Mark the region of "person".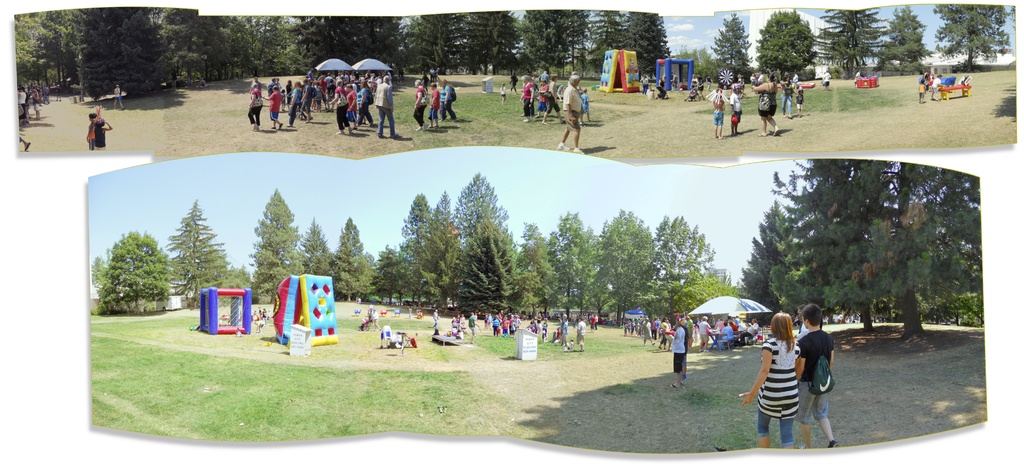
Region: box=[641, 77, 647, 93].
